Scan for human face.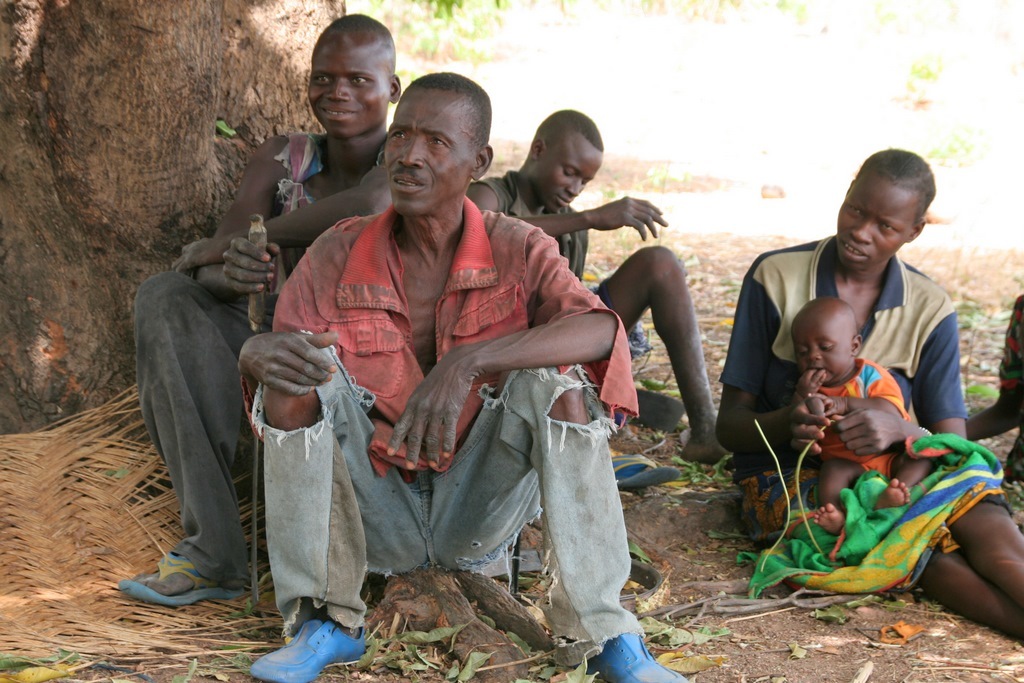
Scan result: BBox(306, 34, 394, 135).
